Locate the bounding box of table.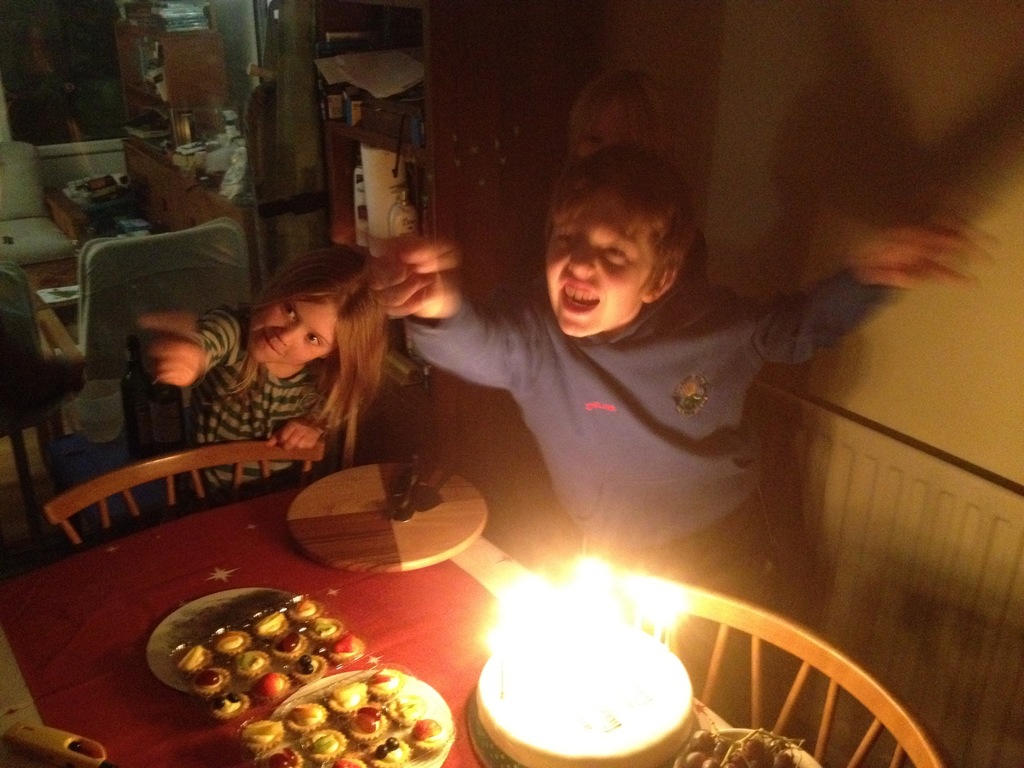
Bounding box: select_region(0, 479, 752, 767).
